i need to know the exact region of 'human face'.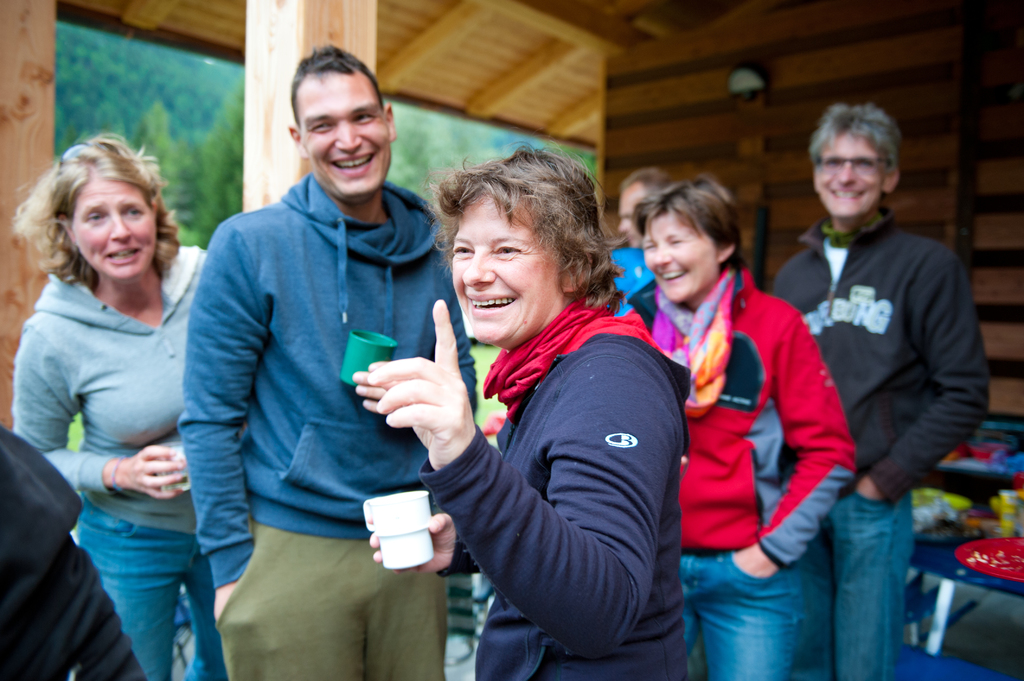
Region: bbox=(452, 197, 557, 340).
